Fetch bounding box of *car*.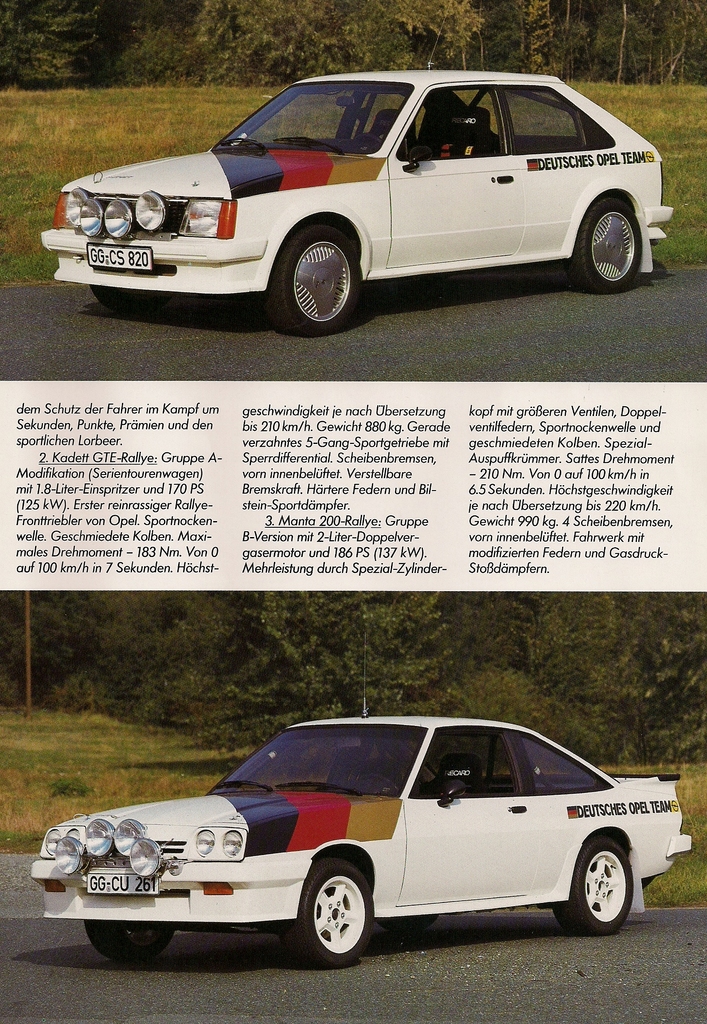
Bbox: (x1=29, y1=717, x2=683, y2=974).
